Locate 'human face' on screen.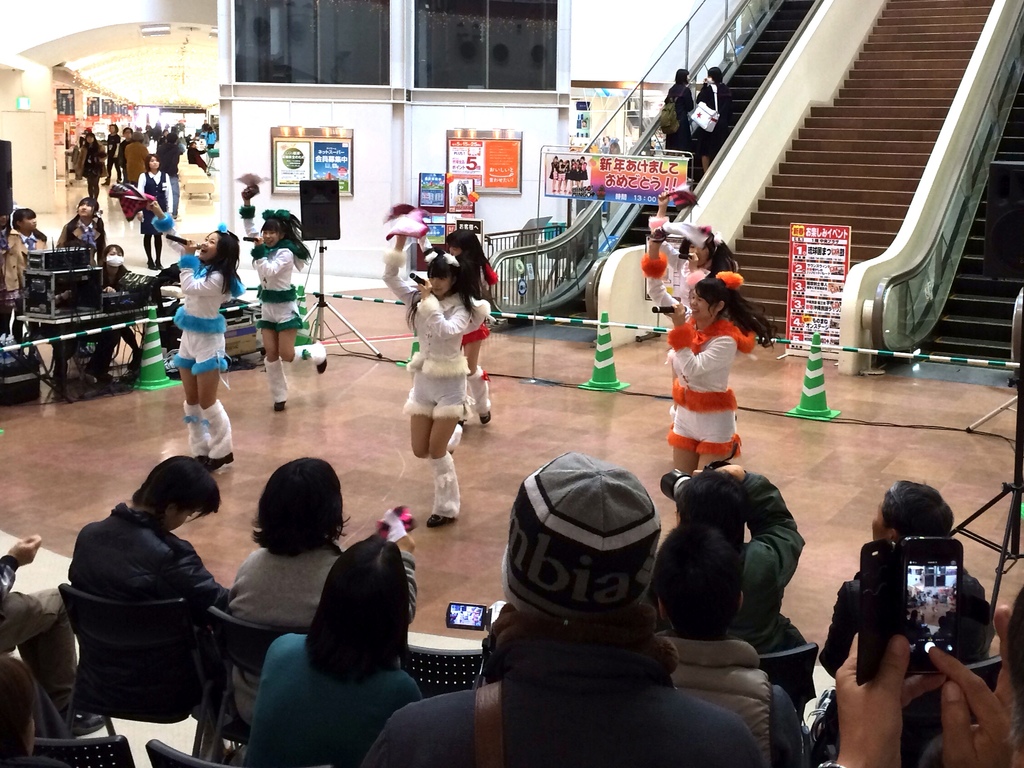
On screen at <bbox>104, 241, 124, 270</bbox>.
